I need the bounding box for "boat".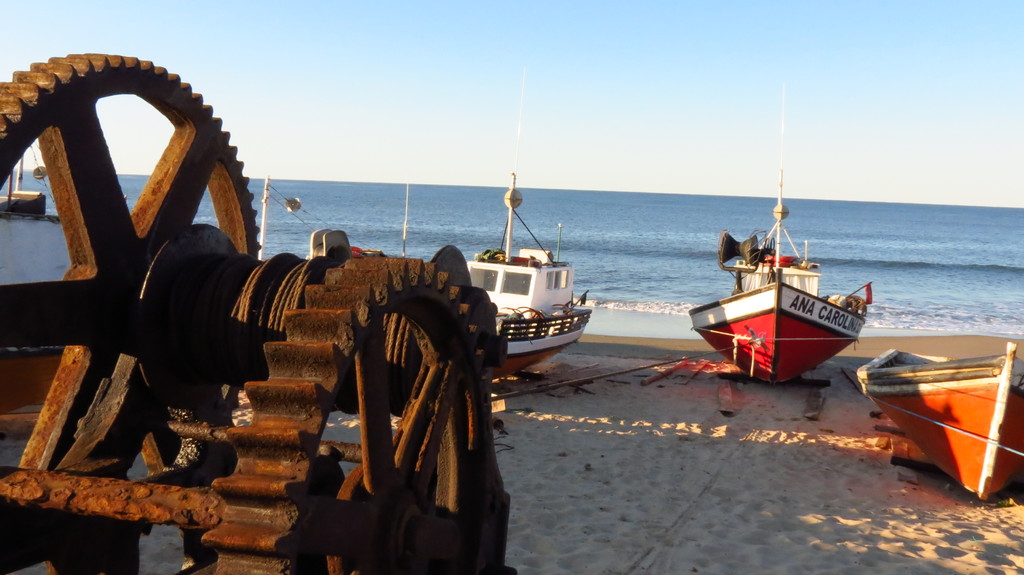
Here it is: 447,168,579,375.
